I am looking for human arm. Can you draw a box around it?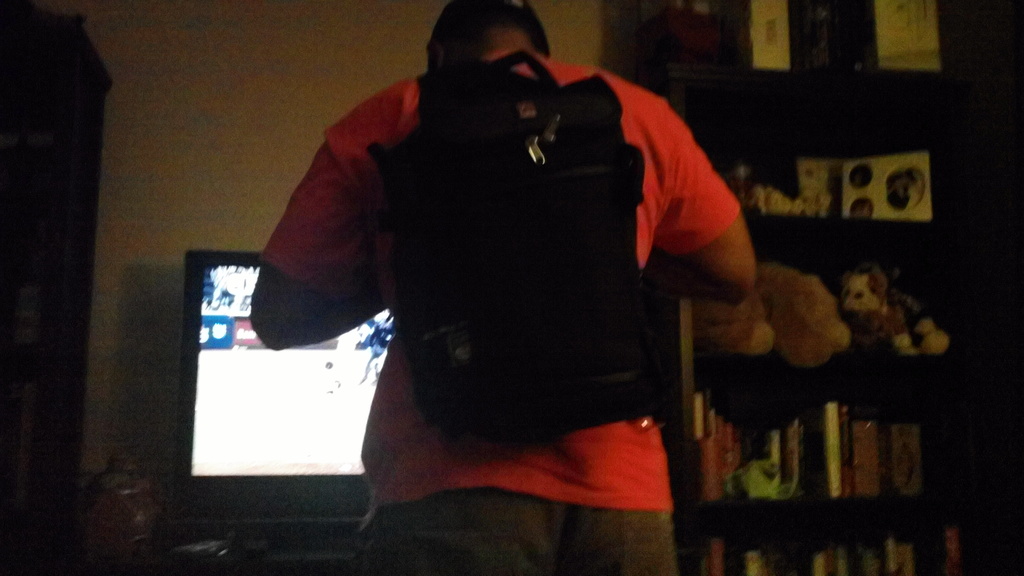
Sure, the bounding box is rect(623, 103, 739, 308).
